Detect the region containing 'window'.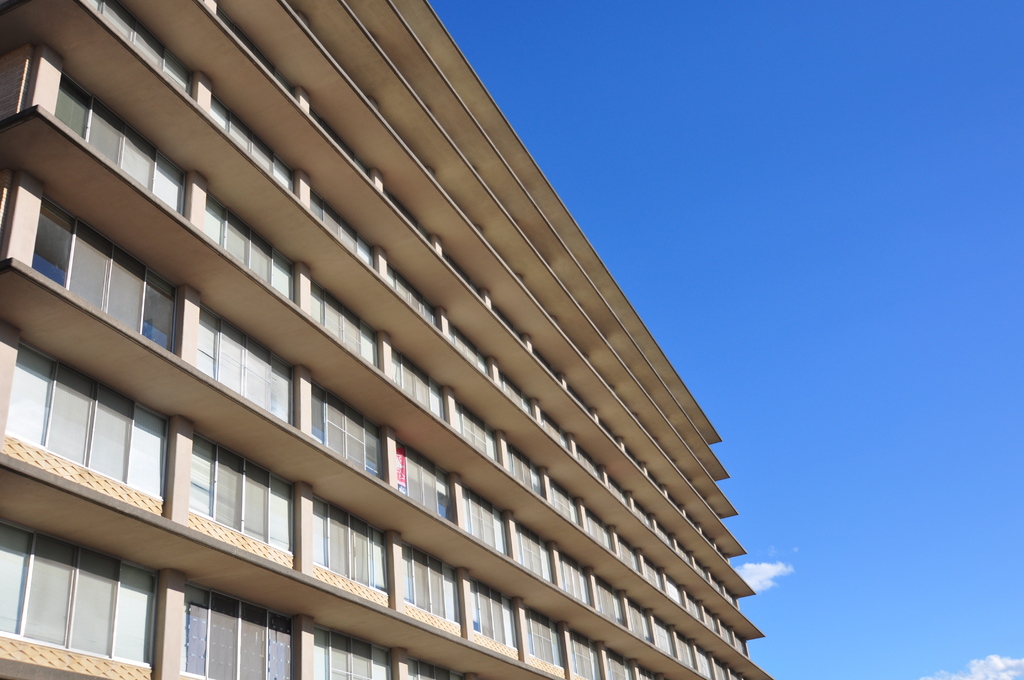
<region>616, 535, 642, 576</region>.
